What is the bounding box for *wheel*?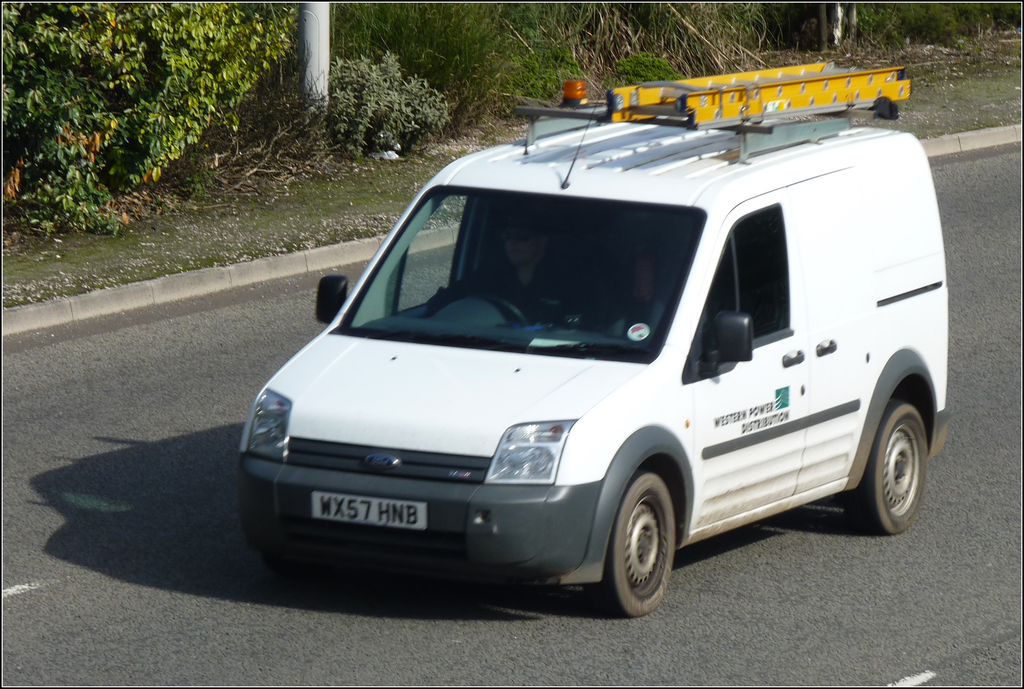
Rect(840, 396, 927, 537).
